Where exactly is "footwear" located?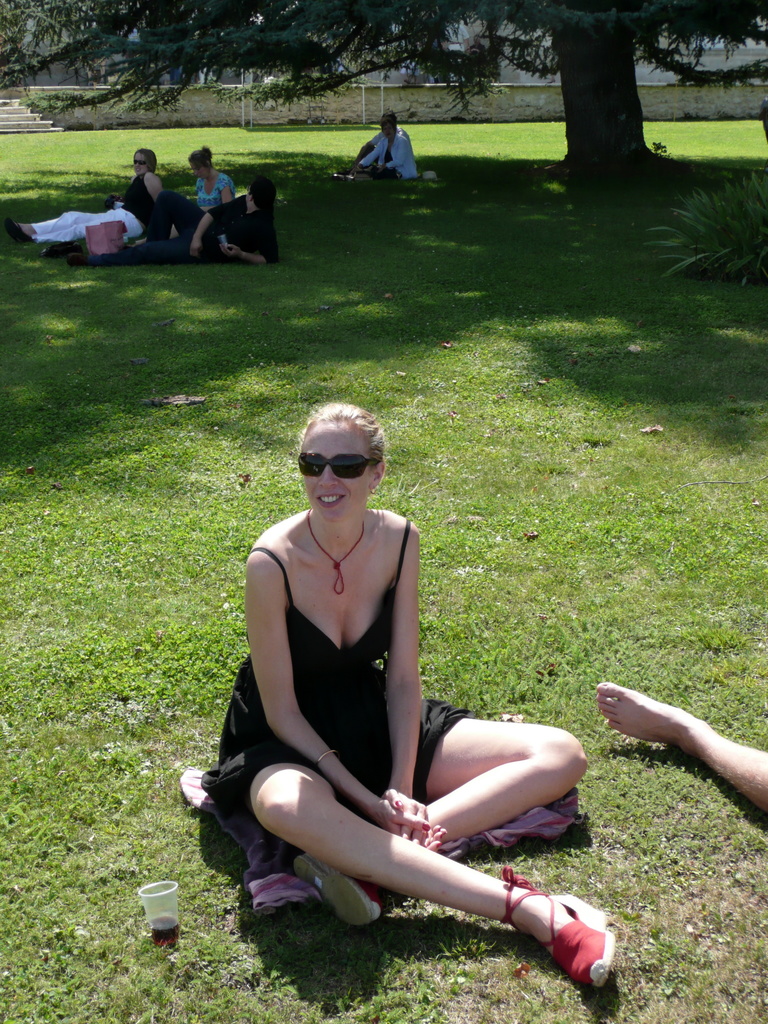
Its bounding box is <region>291, 856, 390, 928</region>.
